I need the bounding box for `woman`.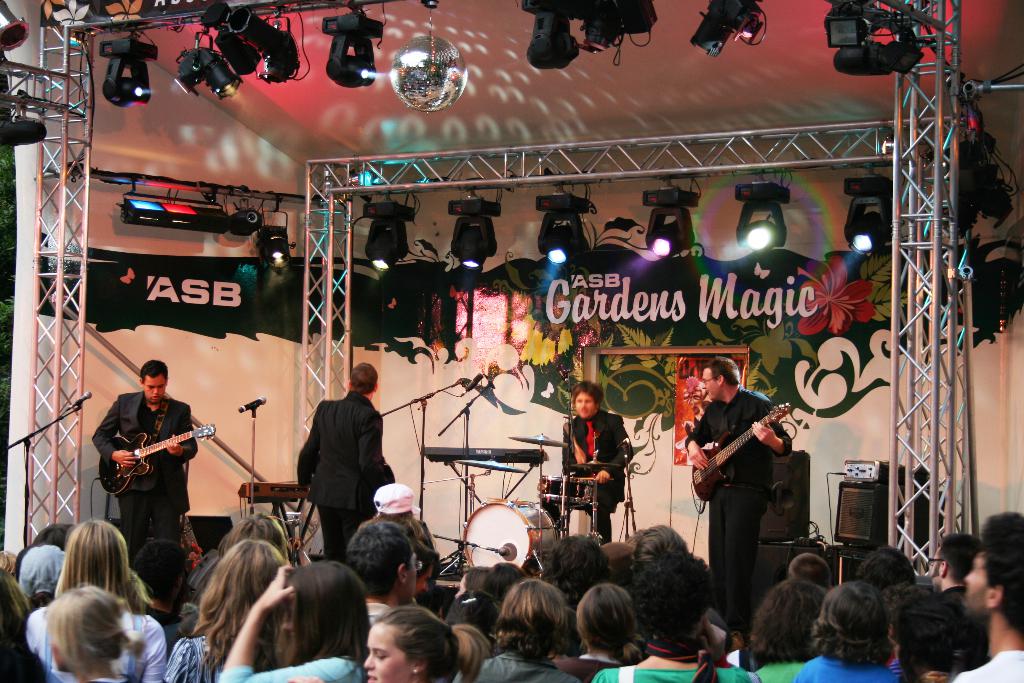
Here it is: locate(568, 584, 641, 682).
